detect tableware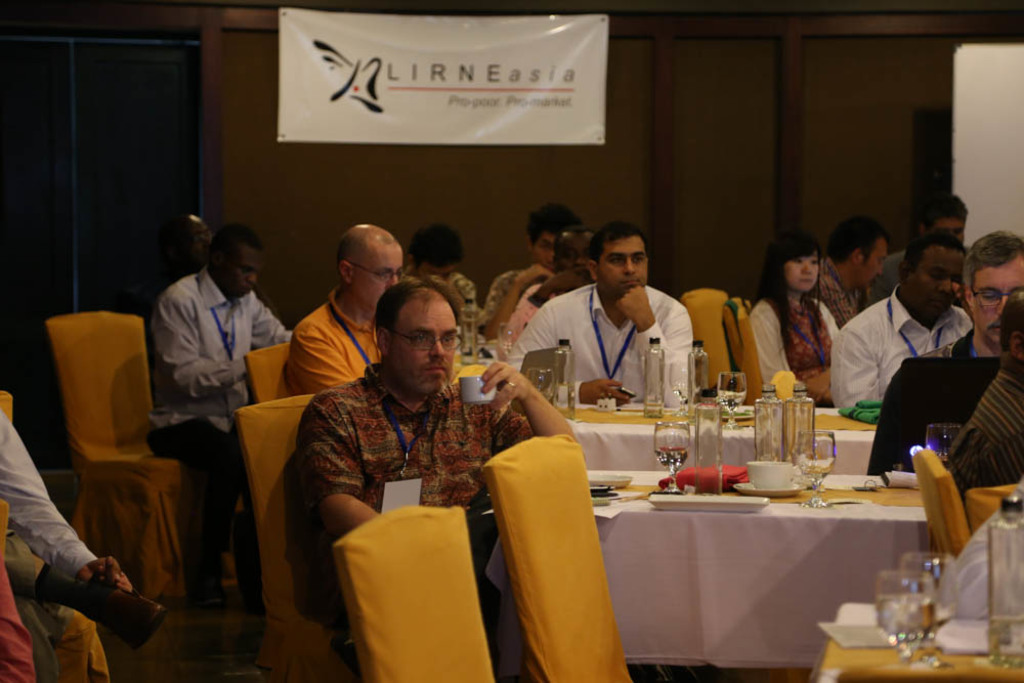
<region>655, 418, 693, 490</region>
